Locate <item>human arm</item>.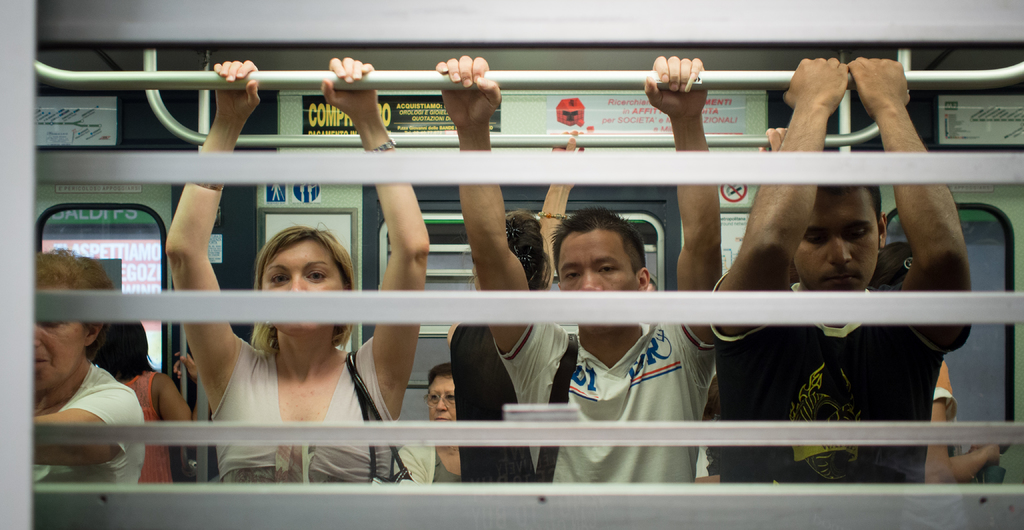
Bounding box: [538, 126, 588, 291].
